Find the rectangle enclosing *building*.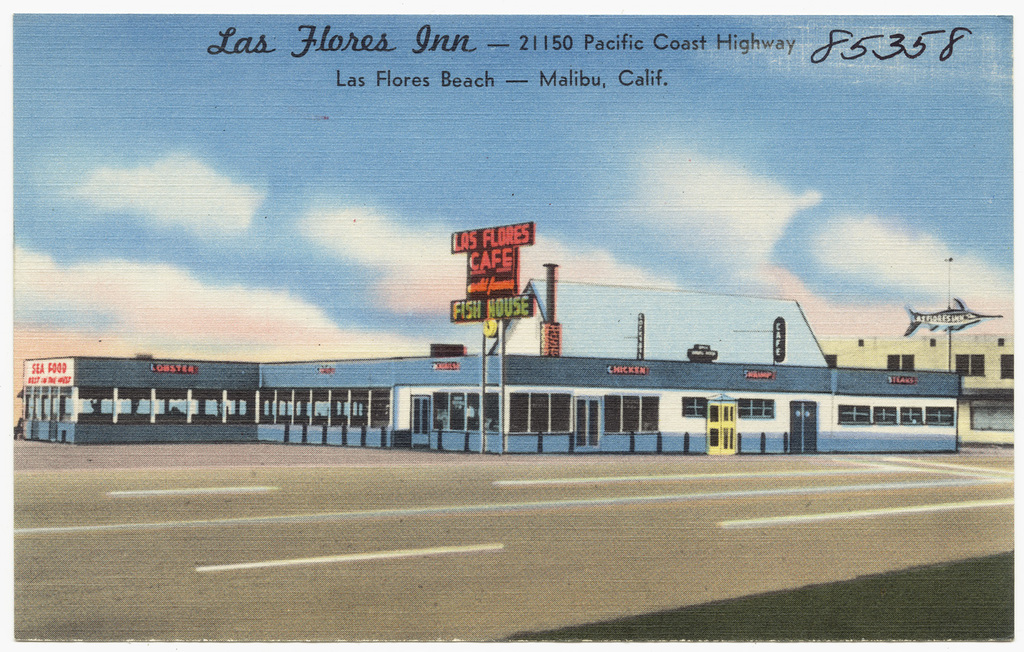
(827,327,1014,436).
